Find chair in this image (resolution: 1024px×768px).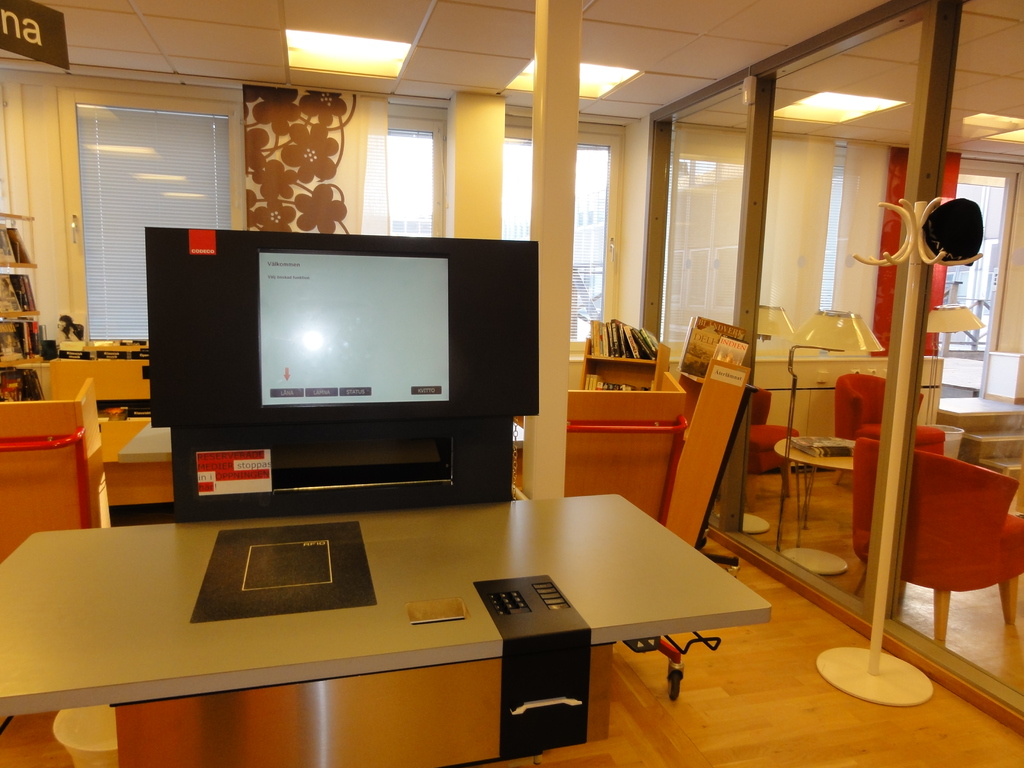
x1=825, y1=374, x2=929, y2=484.
